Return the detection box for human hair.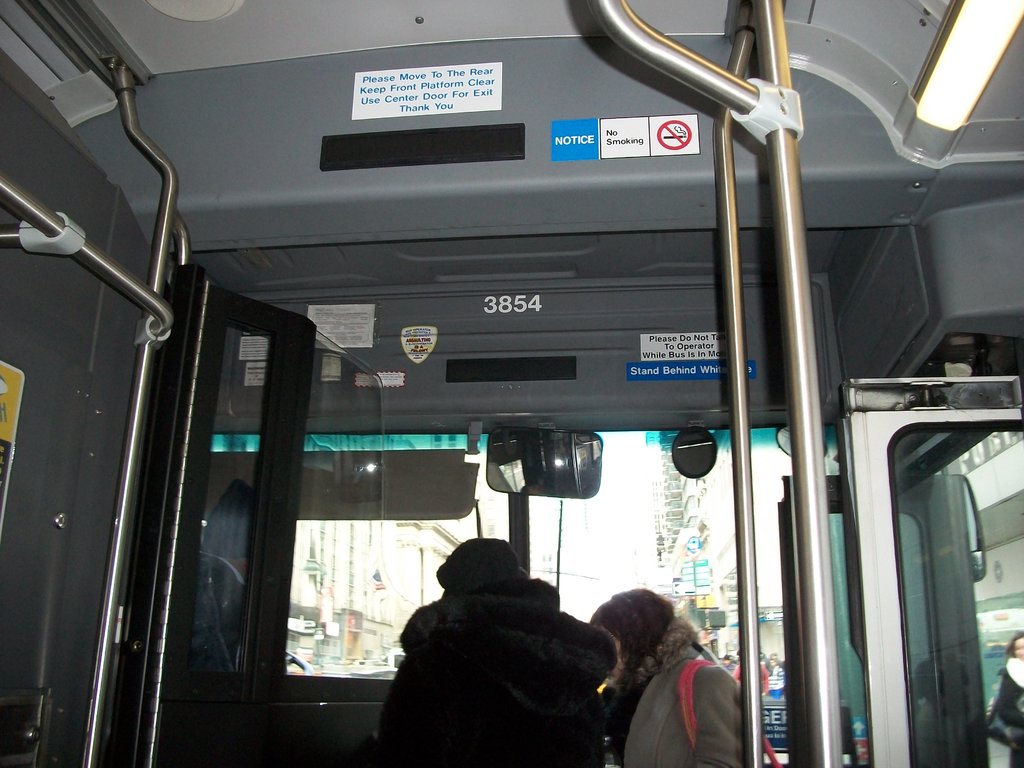
[591, 583, 684, 687].
